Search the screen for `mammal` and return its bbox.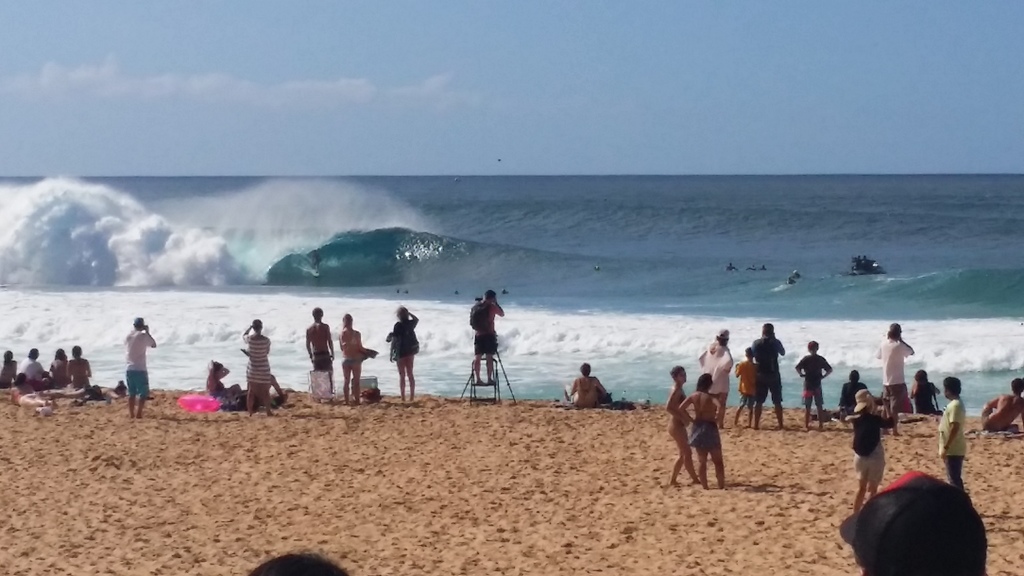
Found: 840 368 867 417.
